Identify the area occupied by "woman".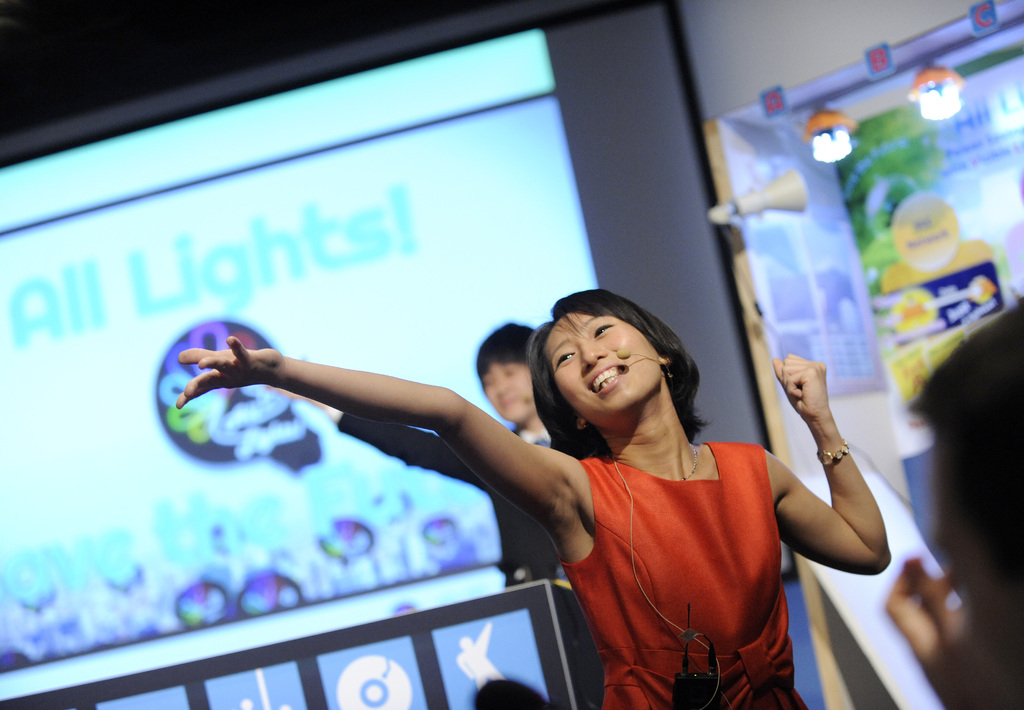
Area: crop(881, 300, 1023, 709).
